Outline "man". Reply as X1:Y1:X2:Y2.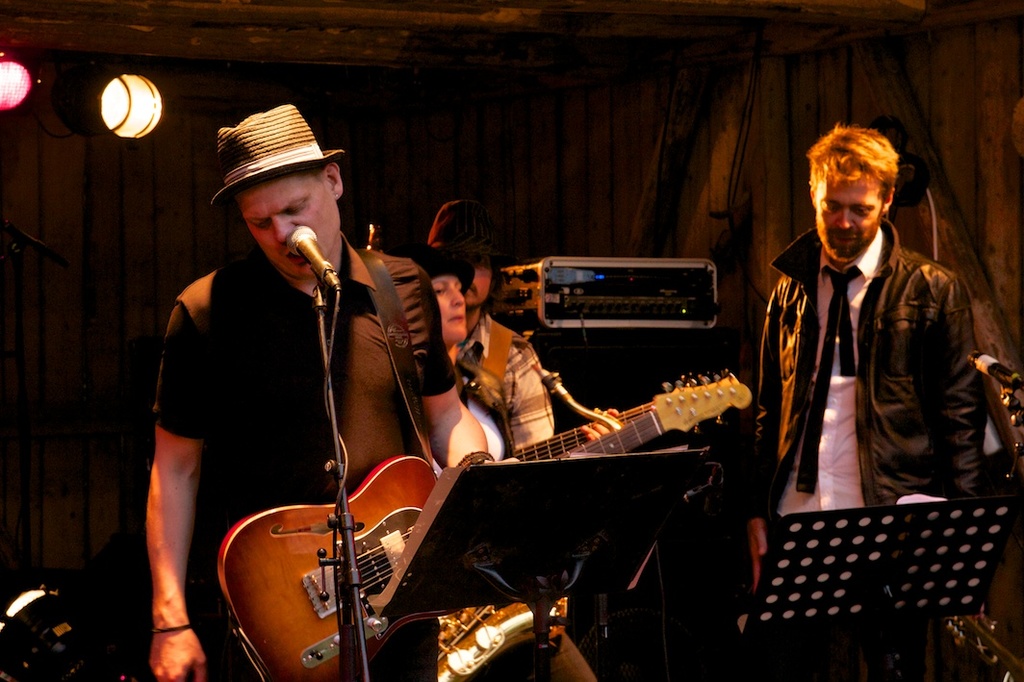
742:126:1001:589.
